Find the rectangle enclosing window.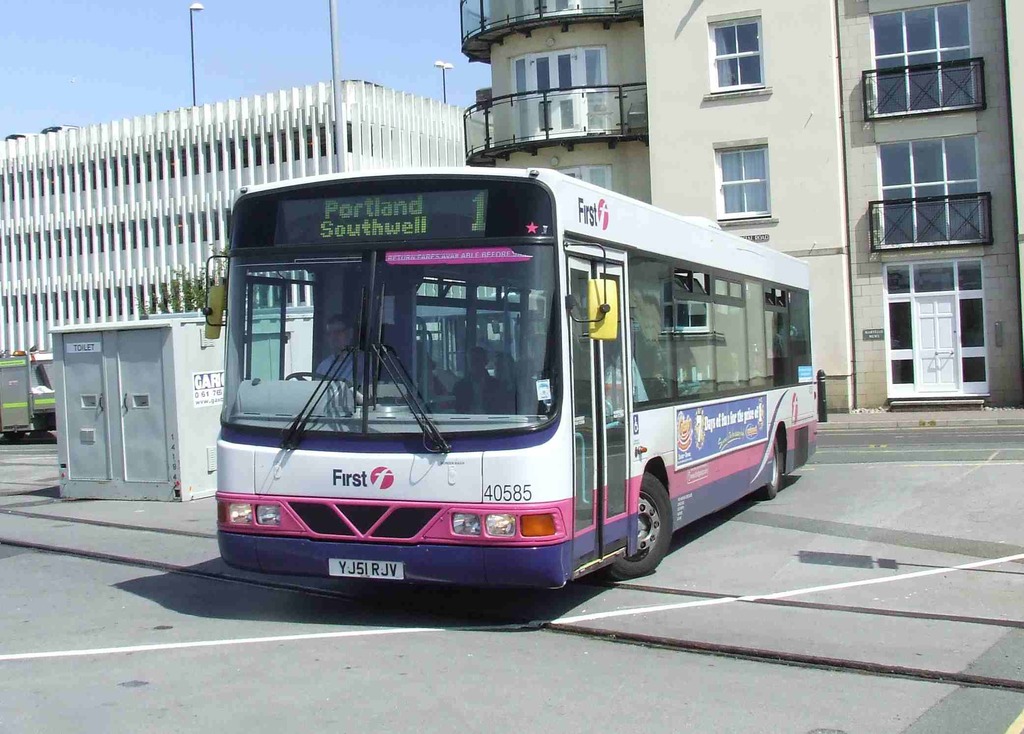
box=[512, 56, 534, 139].
